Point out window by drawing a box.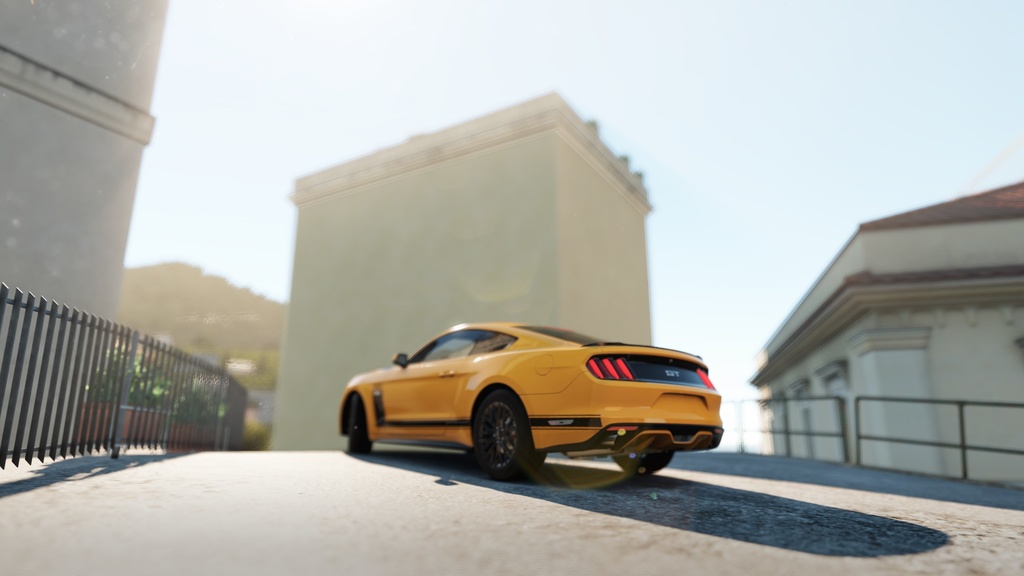
{"left": 403, "top": 325, "right": 514, "bottom": 364}.
